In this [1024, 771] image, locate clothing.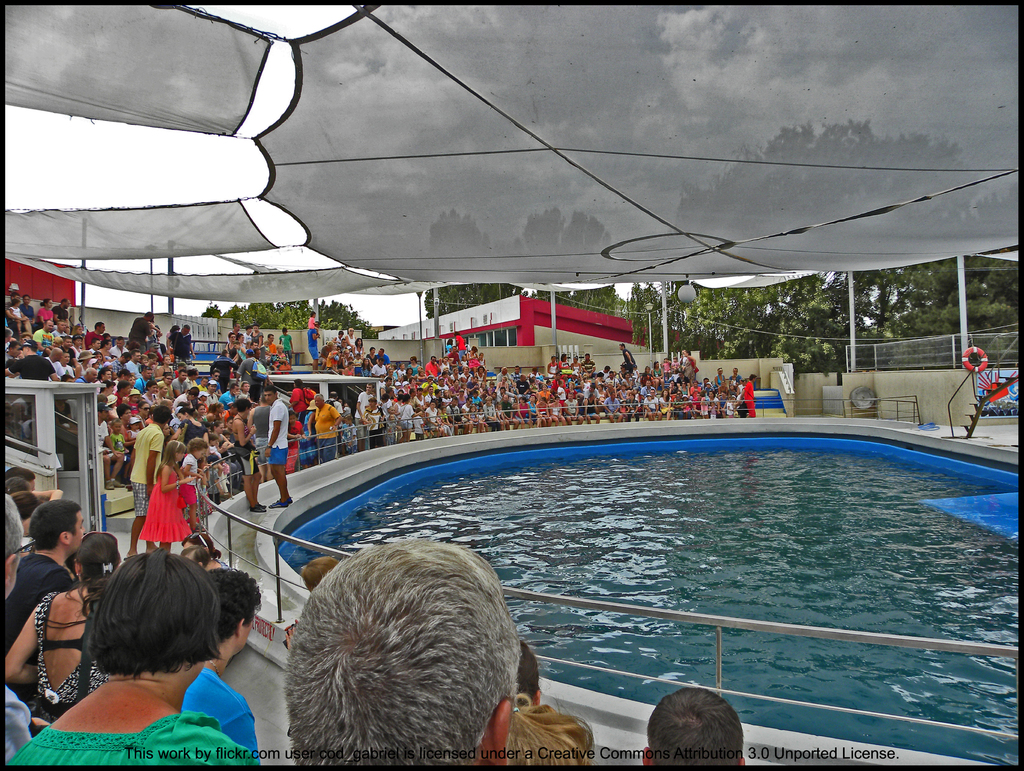
Bounding box: 252/407/268/458.
